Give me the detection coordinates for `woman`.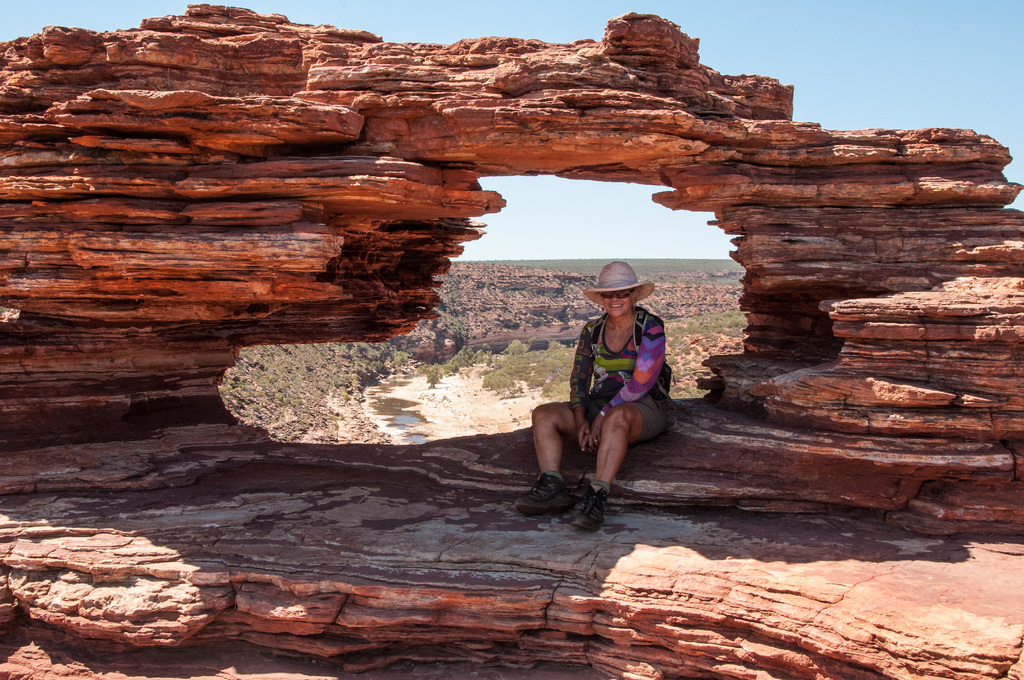
(518,261,673,538).
